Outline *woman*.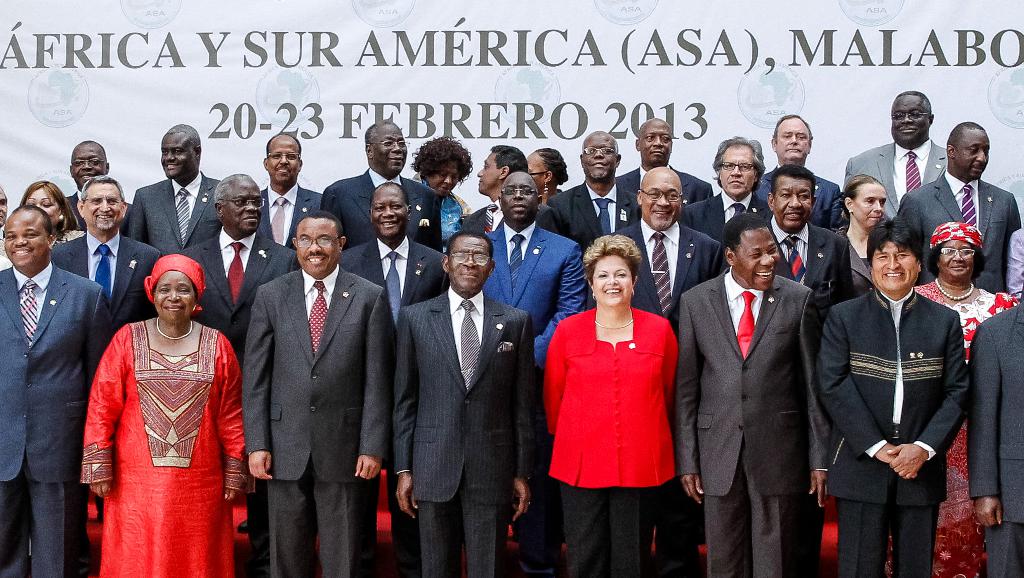
Outline: <bbox>909, 222, 1017, 577</bbox>.
